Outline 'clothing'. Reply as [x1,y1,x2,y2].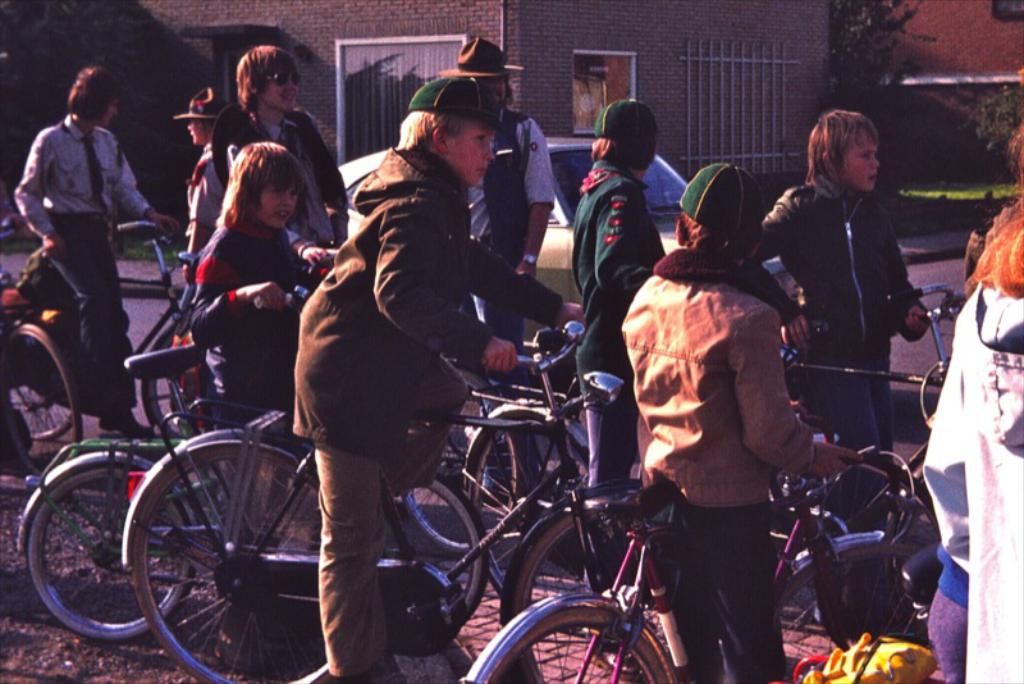
[620,242,809,683].
